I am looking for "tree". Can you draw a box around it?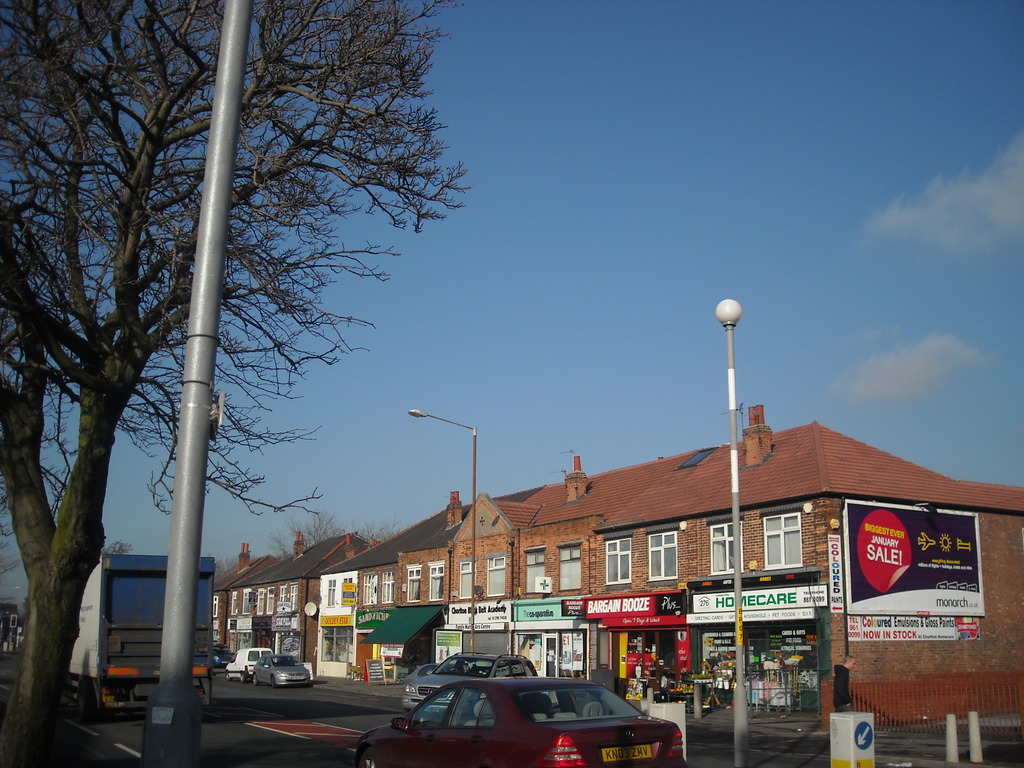
Sure, the bounding box is box(0, 0, 472, 767).
